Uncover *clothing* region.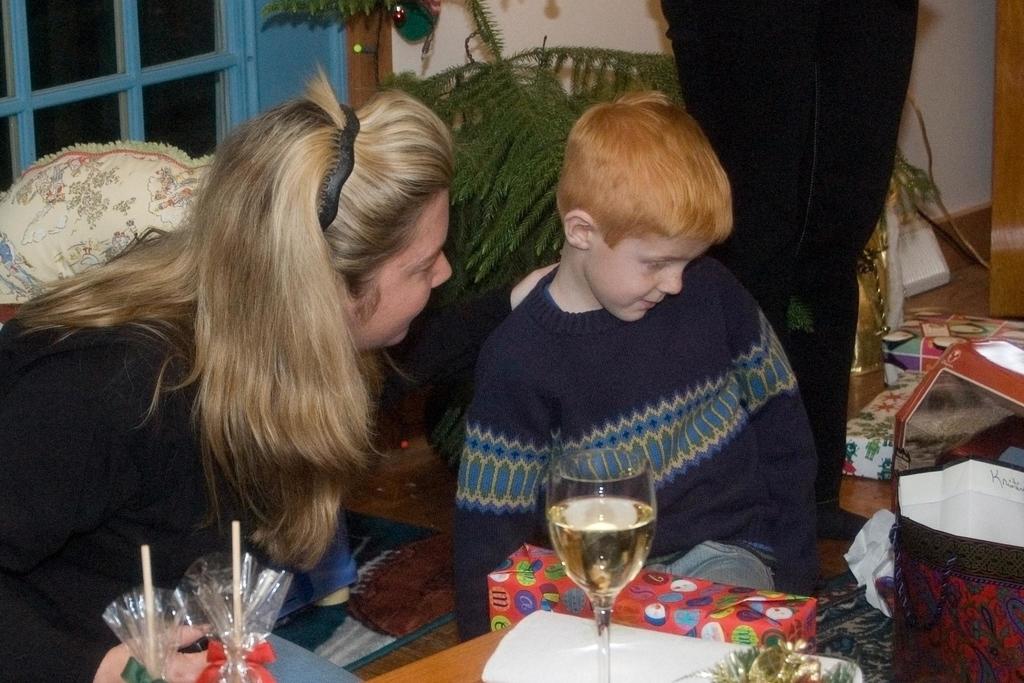
Uncovered: <region>448, 247, 824, 648</region>.
